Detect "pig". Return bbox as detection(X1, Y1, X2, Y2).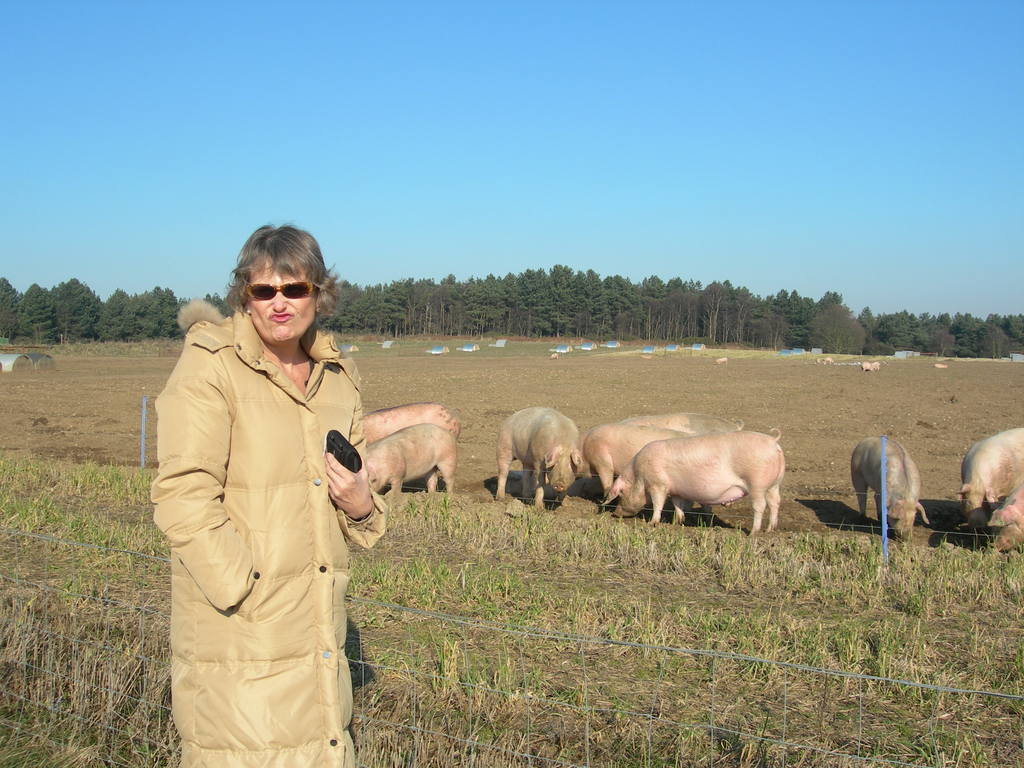
detection(993, 520, 1023, 556).
